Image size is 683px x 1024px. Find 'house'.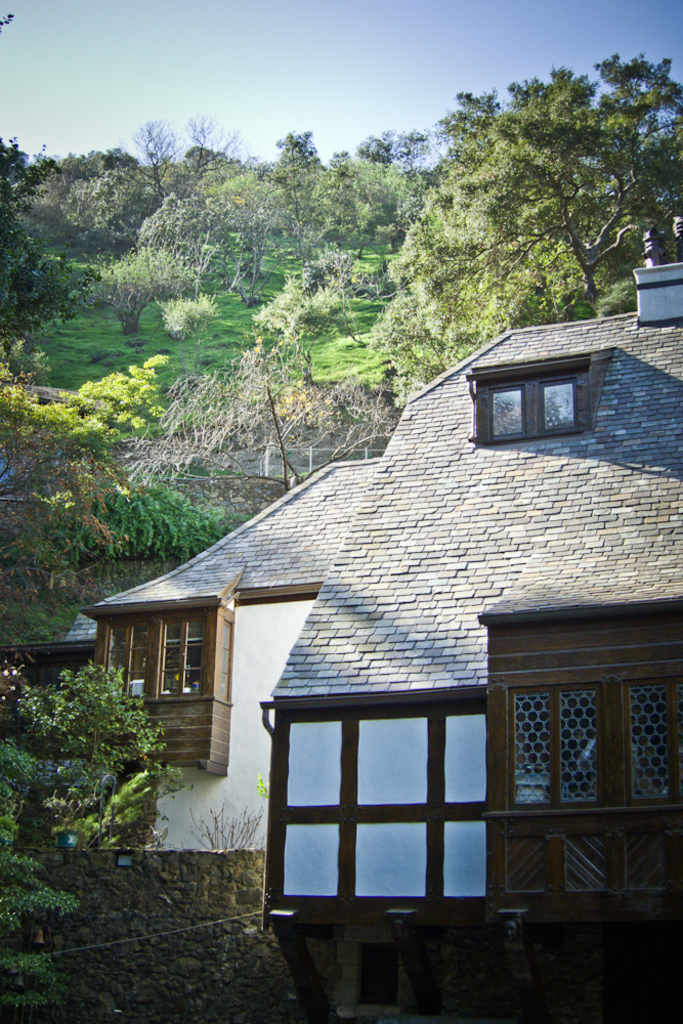
l=72, t=452, r=388, b=874.
